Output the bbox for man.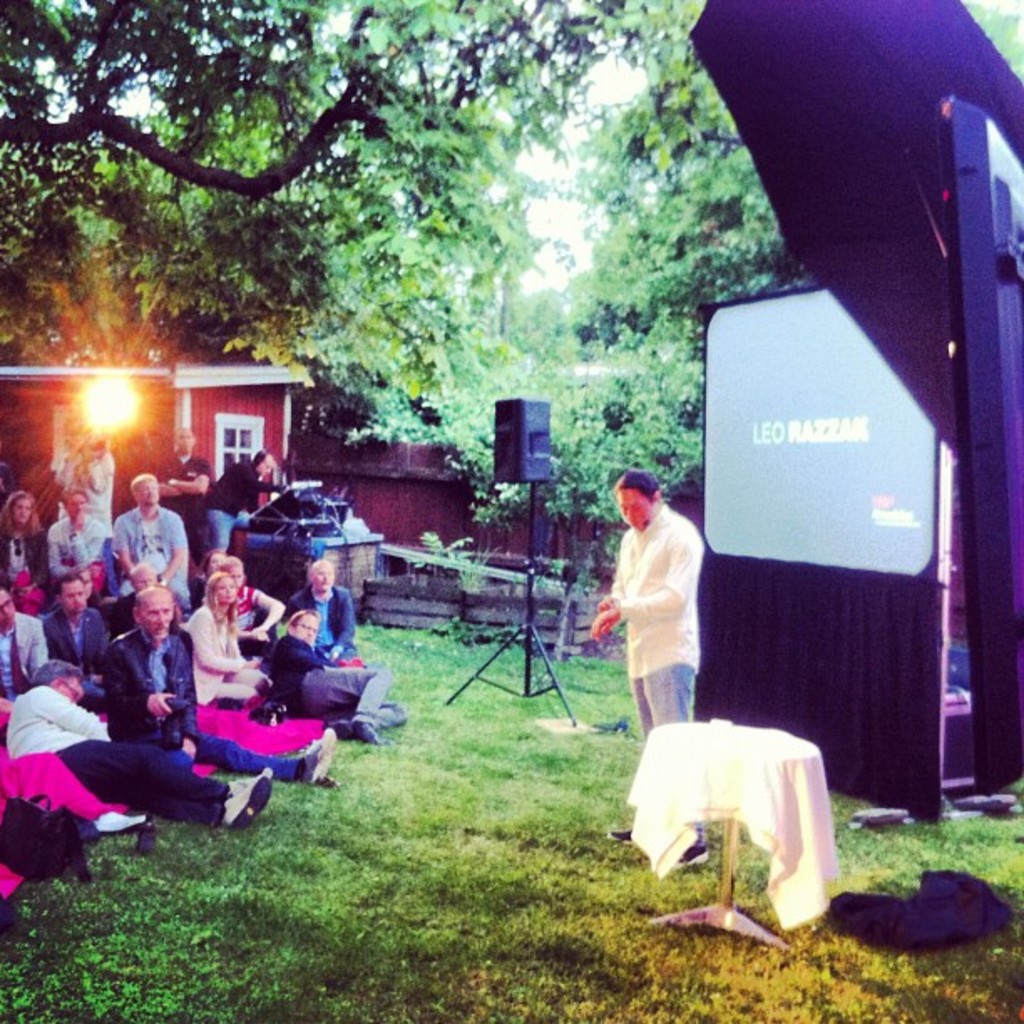
211:448:278:552.
